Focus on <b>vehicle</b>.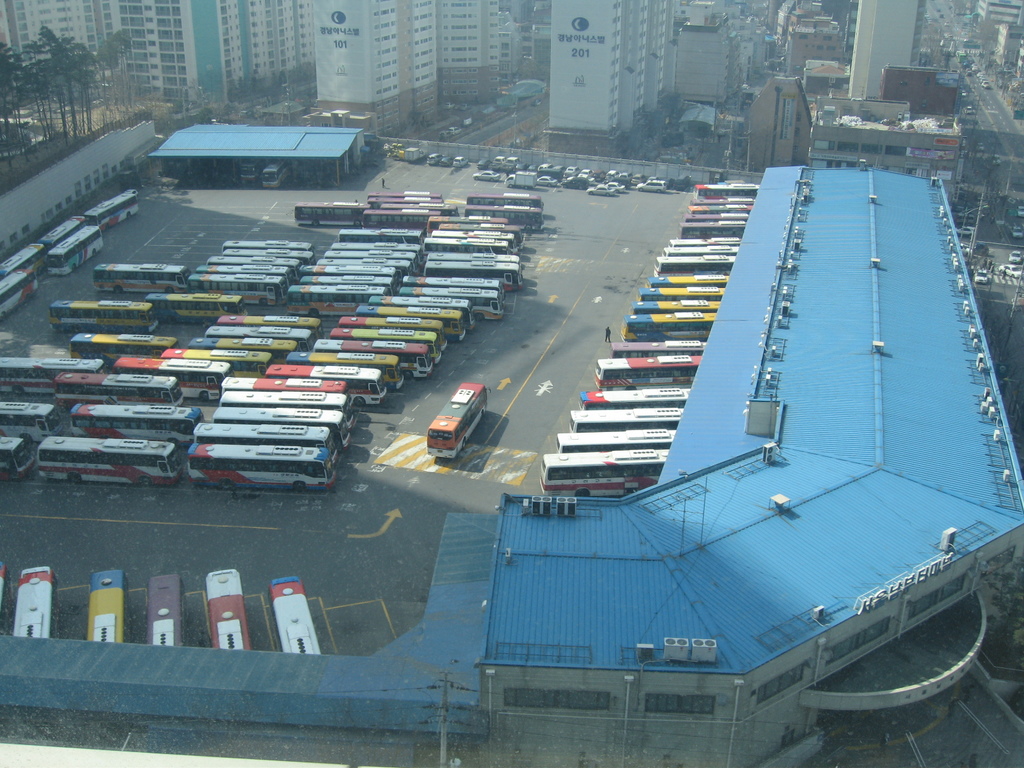
Focused at bbox=(41, 430, 189, 488).
